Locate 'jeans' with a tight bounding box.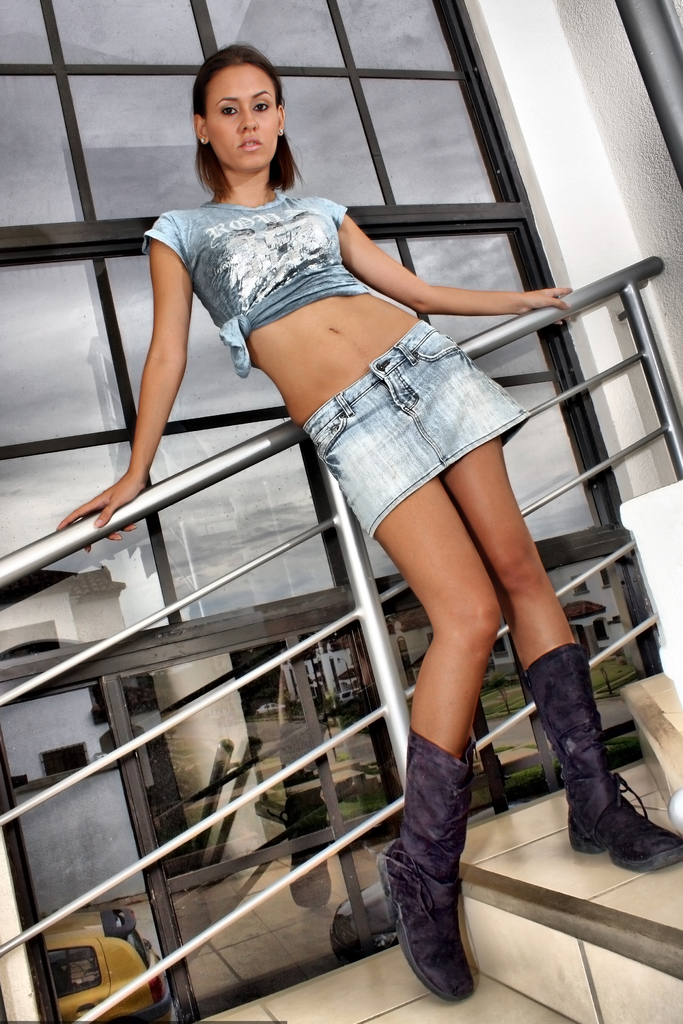
<box>303,314,533,537</box>.
